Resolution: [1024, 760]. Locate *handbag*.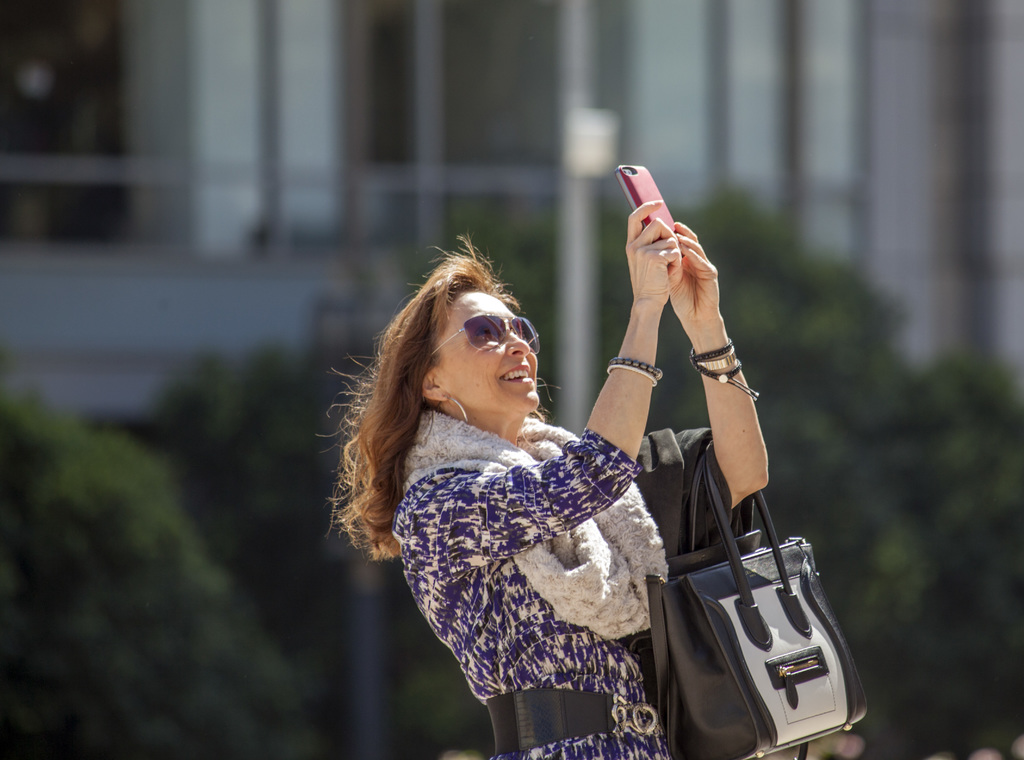
pyautogui.locateOnScreen(646, 440, 867, 759).
